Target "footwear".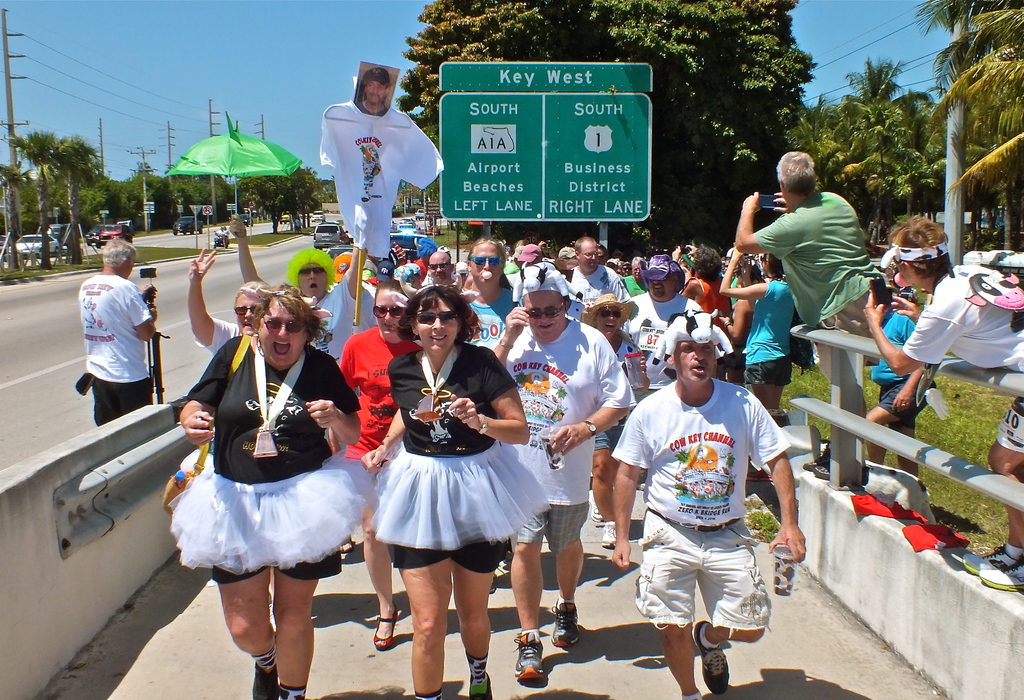
Target region: Rect(589, 507, 604, 528).
